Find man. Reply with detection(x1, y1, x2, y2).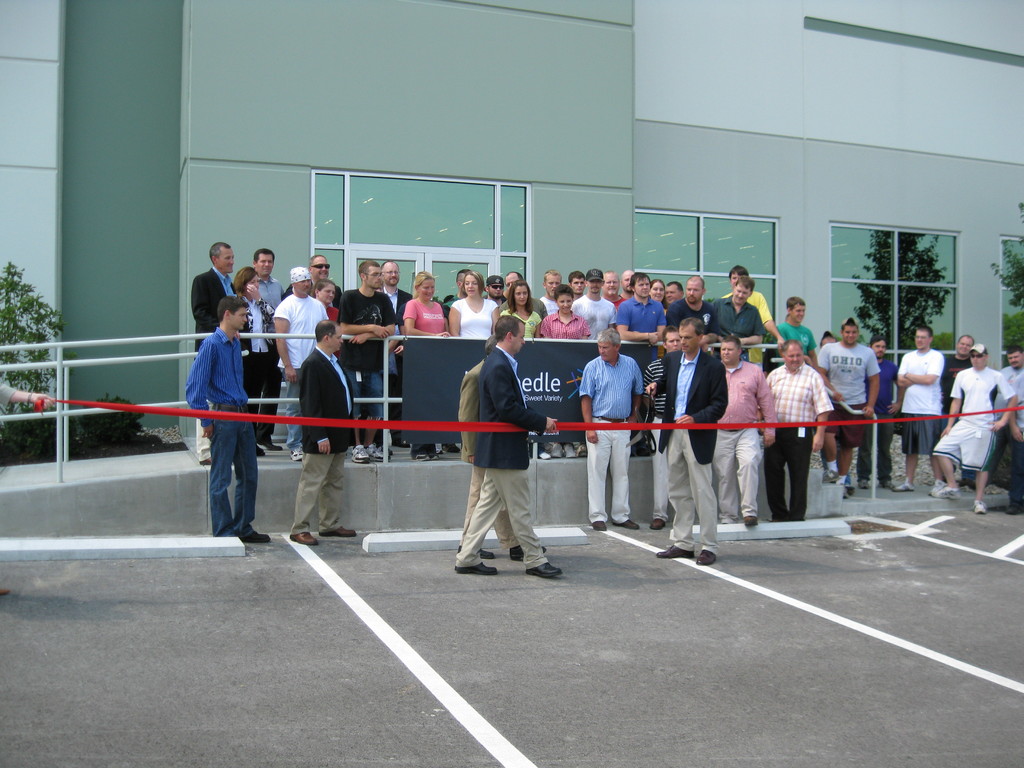
detection(272, 267, 330, 463).
